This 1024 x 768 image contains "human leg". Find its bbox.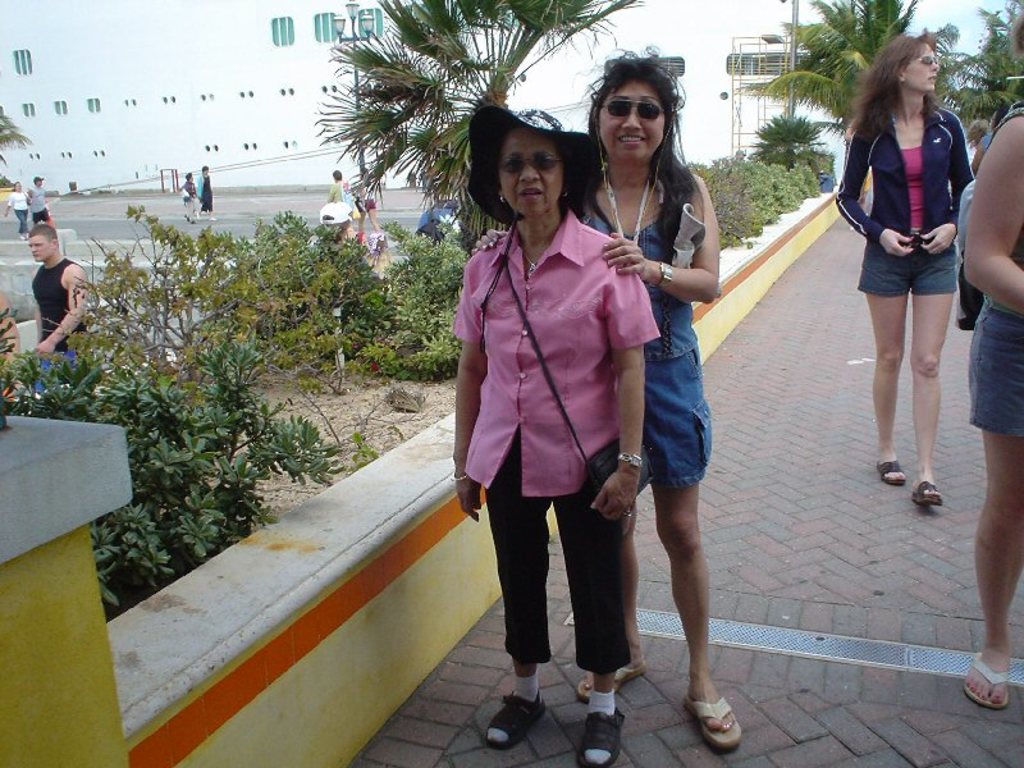
[left=564, top=486, right=631, bottom=767].
